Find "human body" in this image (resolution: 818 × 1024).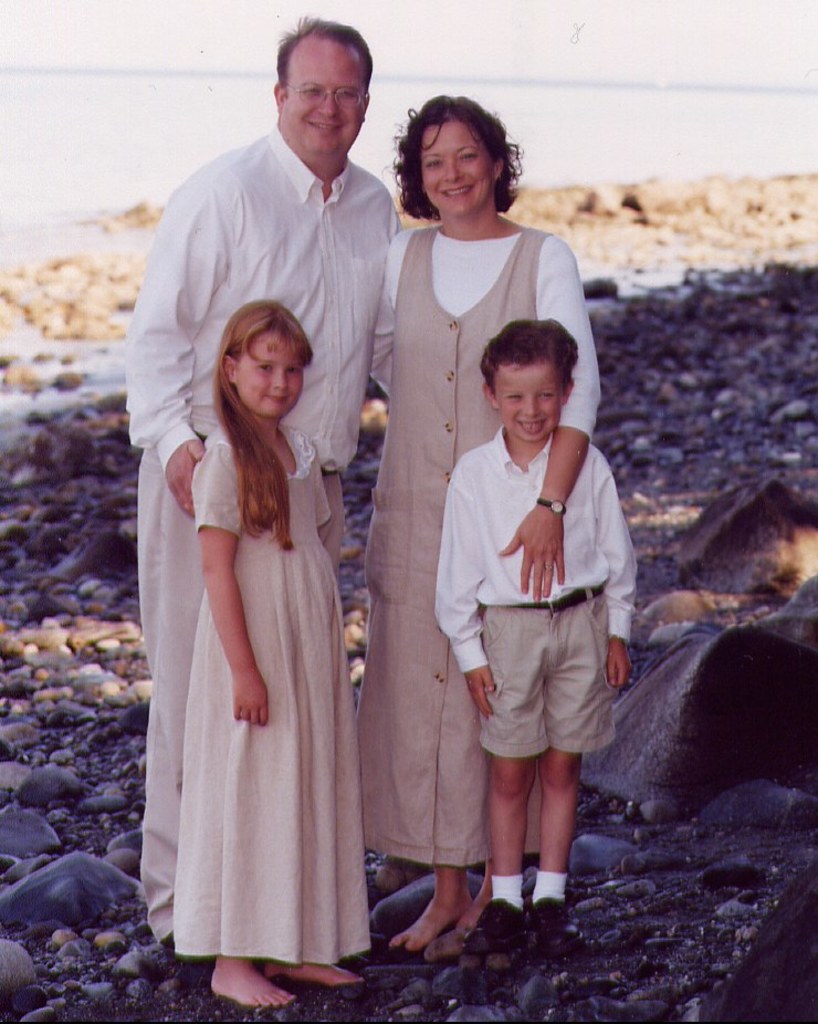
box=[424, 310, 643, 959].
